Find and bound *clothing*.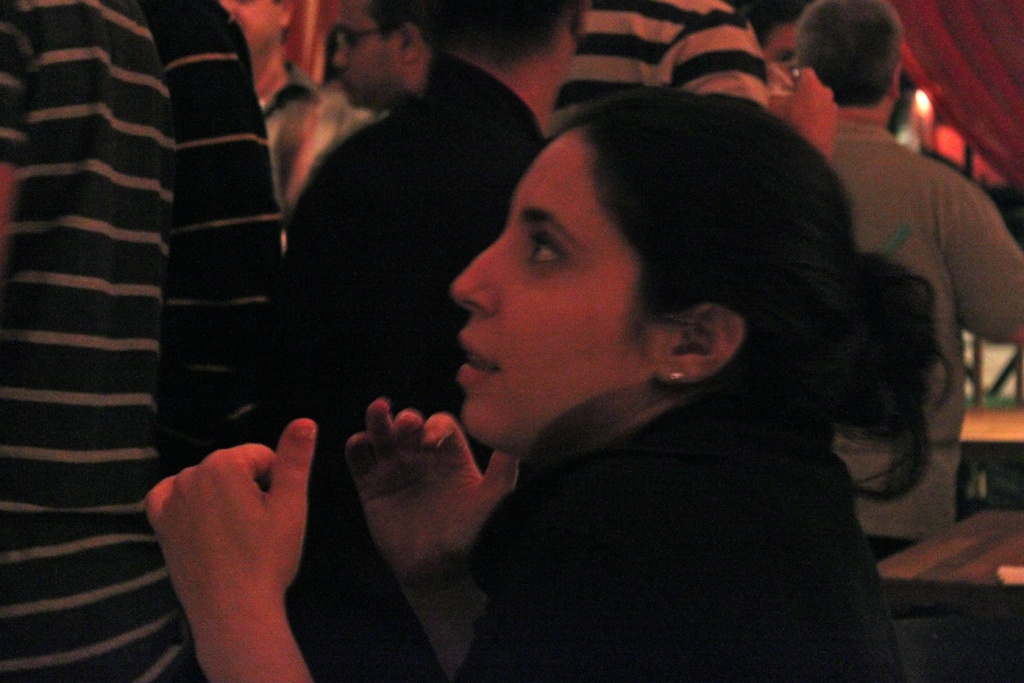
Bound: 502,0,771,170.
